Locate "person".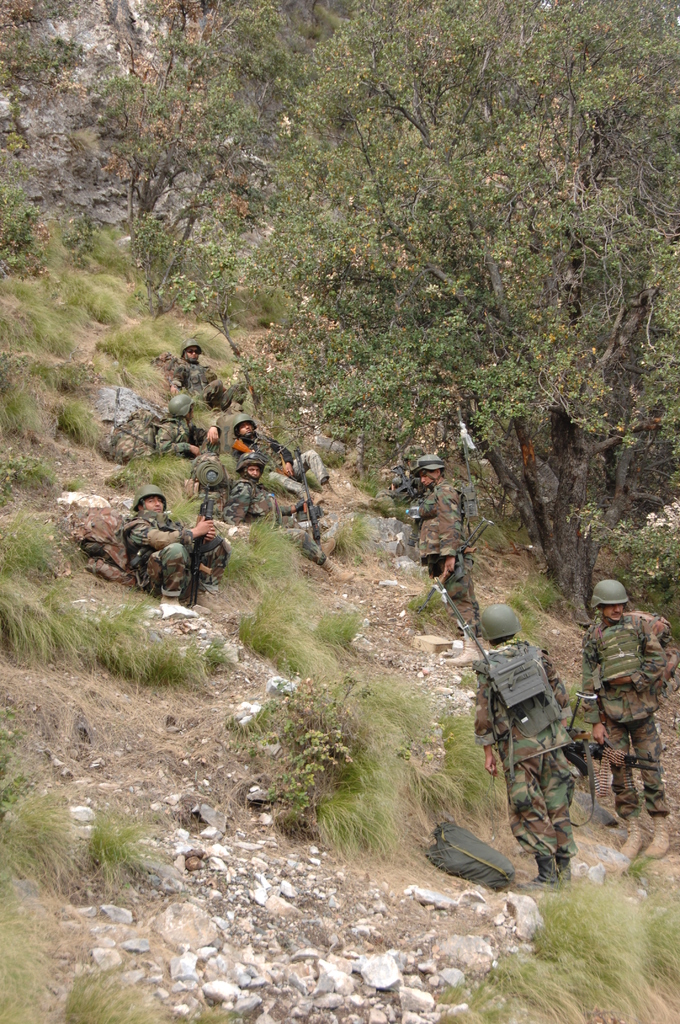
Bounding box: {"left": 166, "top": 338, "right": 245, "bottom": 413}.
